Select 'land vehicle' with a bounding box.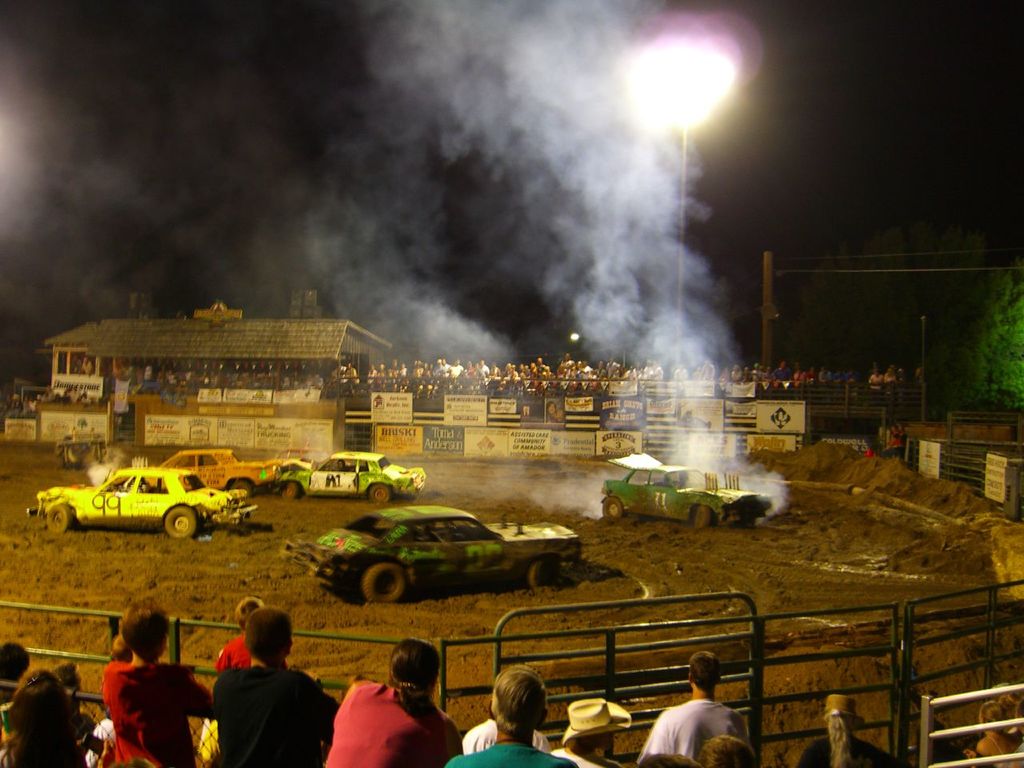
31/467/253/541.
